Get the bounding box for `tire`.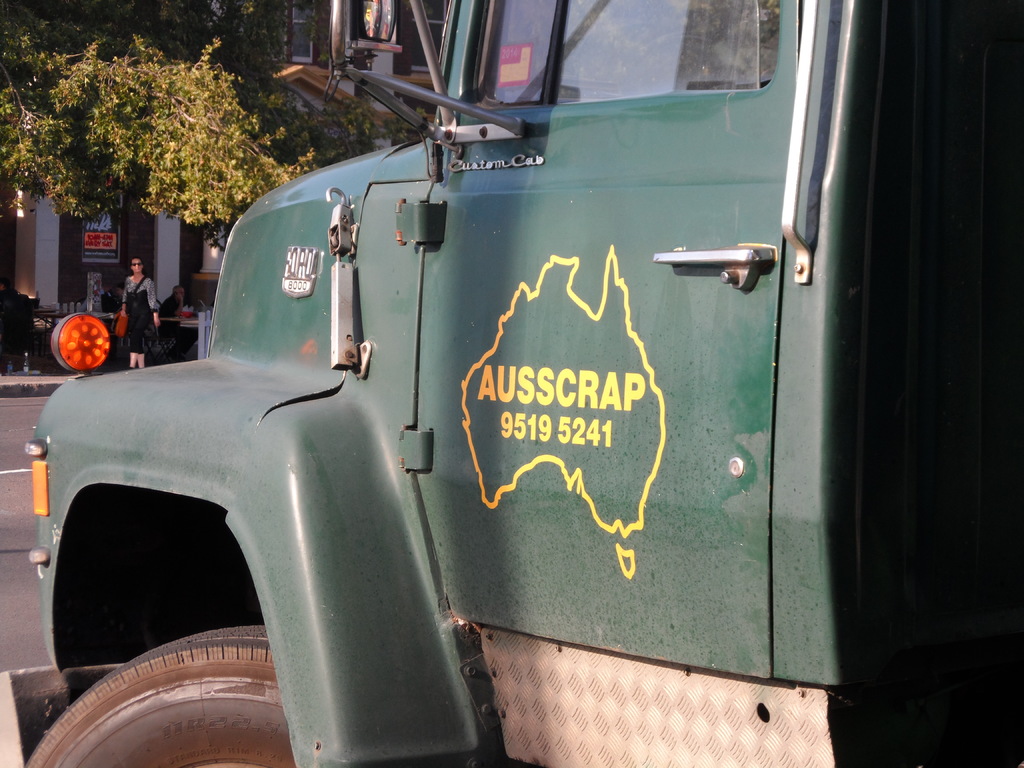
<region>45, 630, 280, 758</region>.
